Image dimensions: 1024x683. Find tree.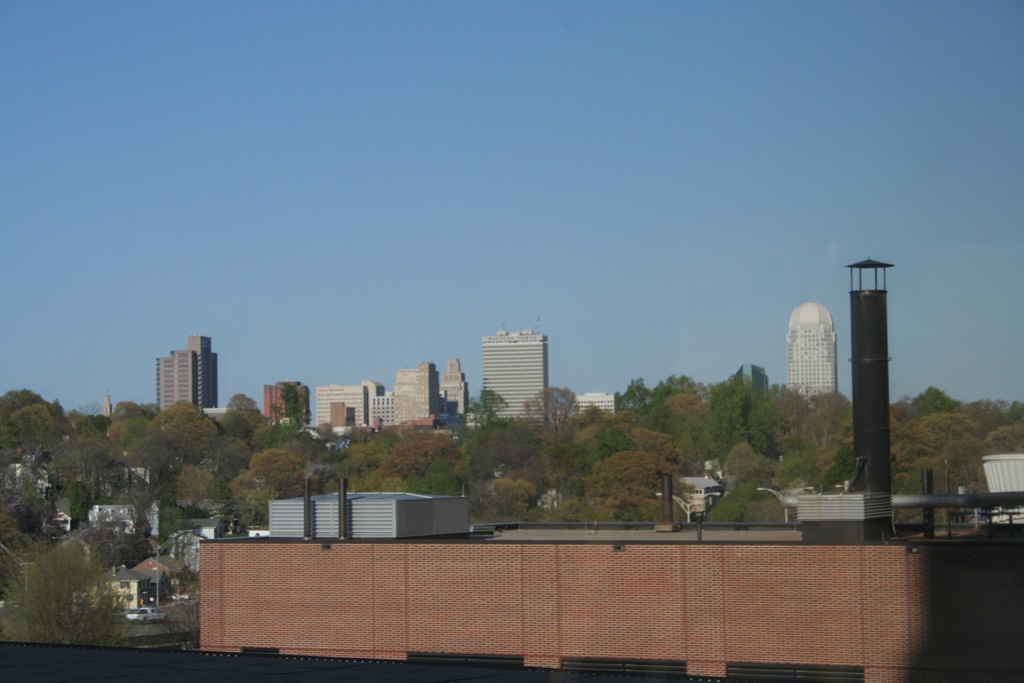
select_region(106, 415, 148, 465).
